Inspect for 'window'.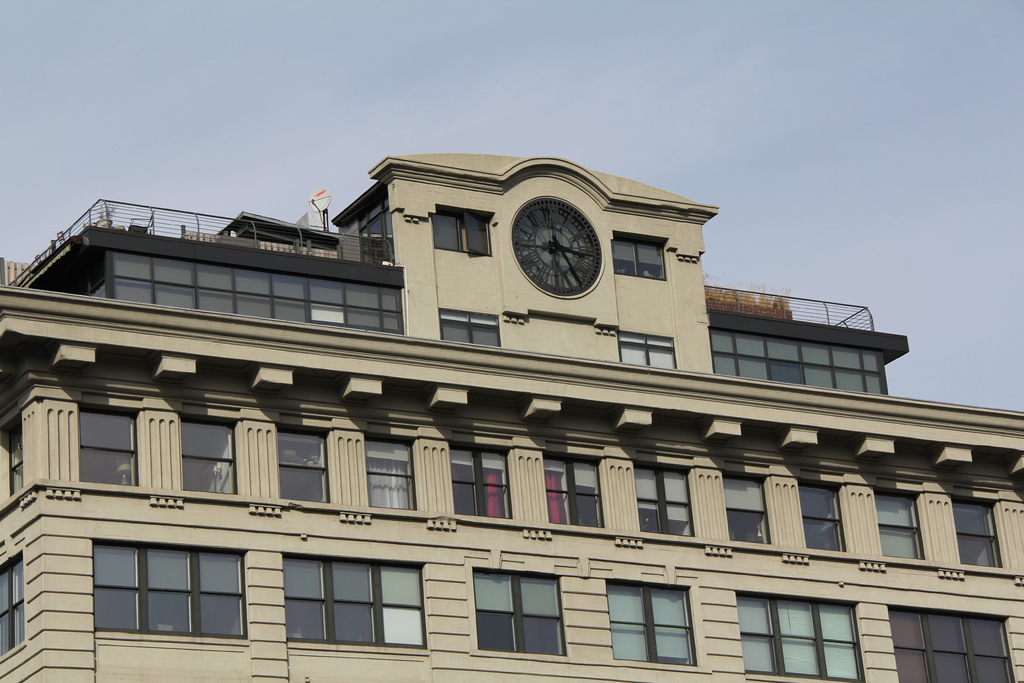
Inspection: <bbox>278, 552, 428, 651</bbox>.
